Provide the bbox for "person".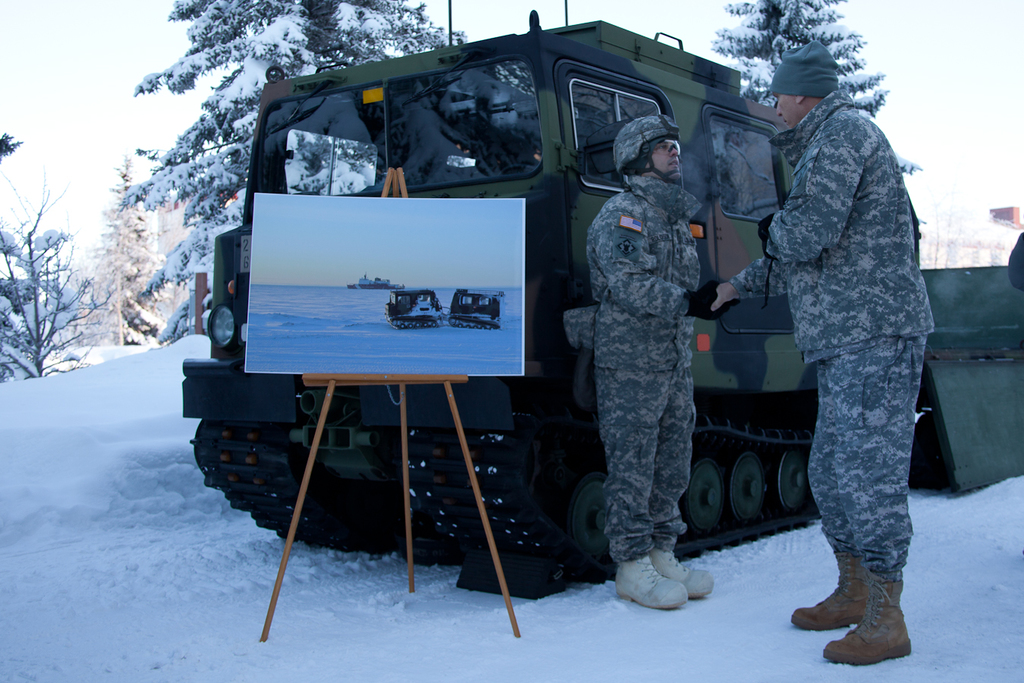
<box>708,35,943,662</box>.
